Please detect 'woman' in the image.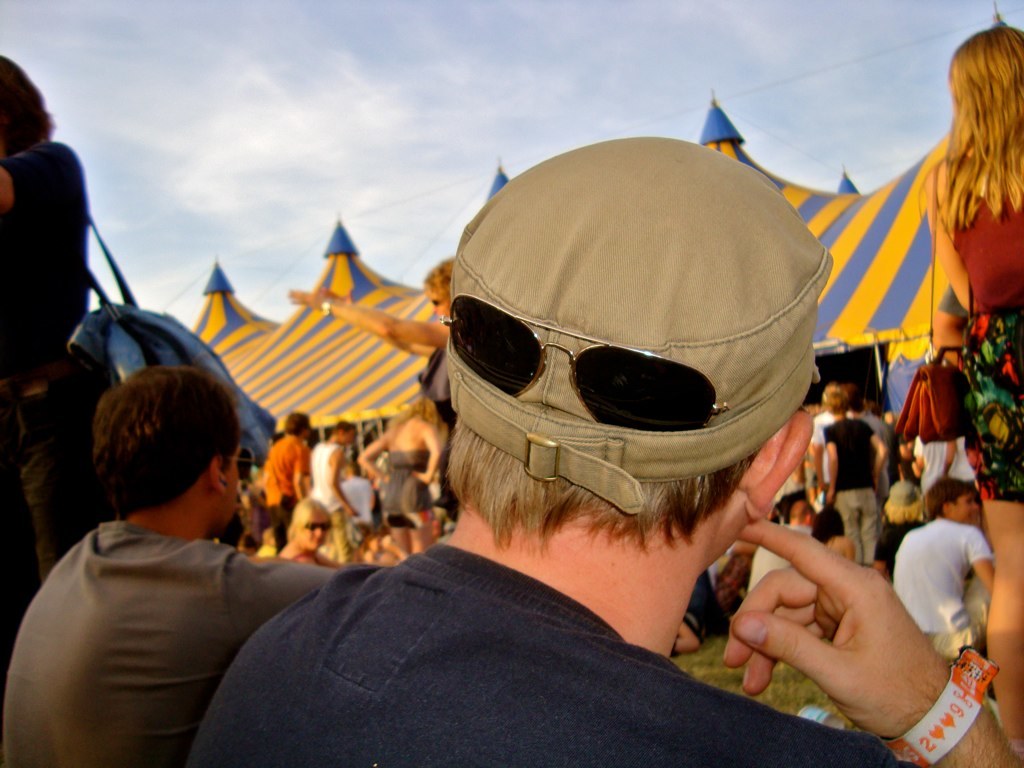
350 394 444 561.
